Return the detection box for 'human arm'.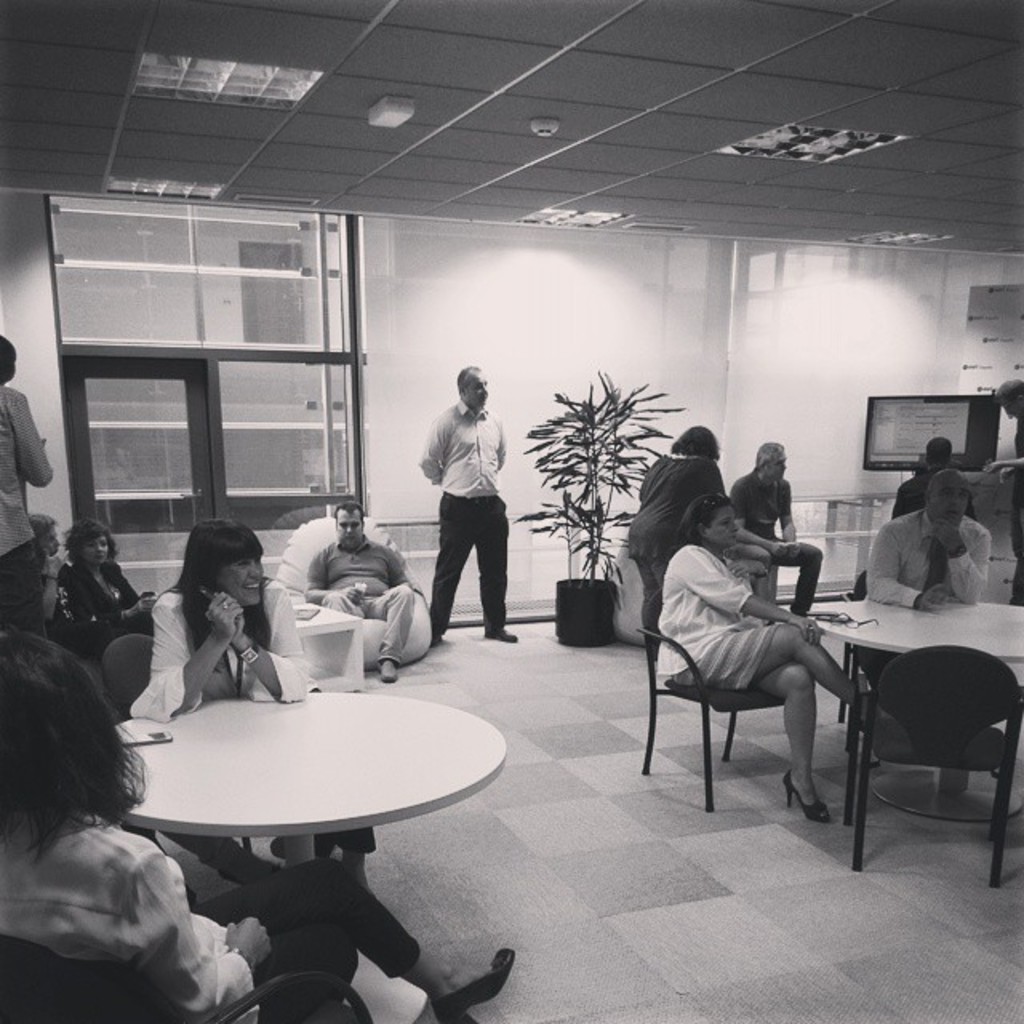
x1=776 y1=475 x2=800 y2=562.
